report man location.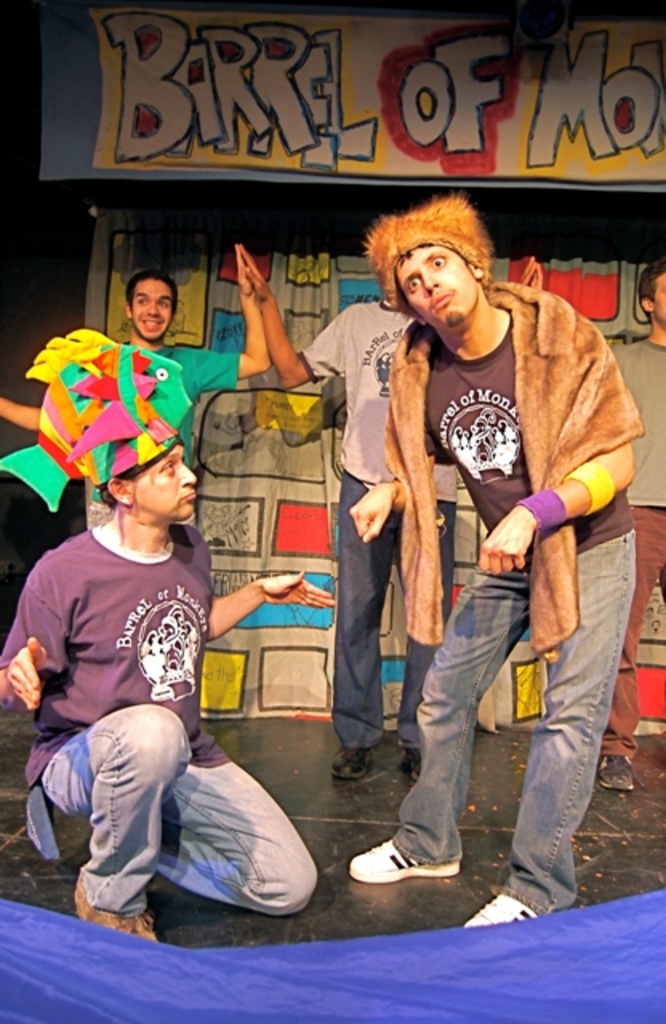
Report: [245,259,434,773].
